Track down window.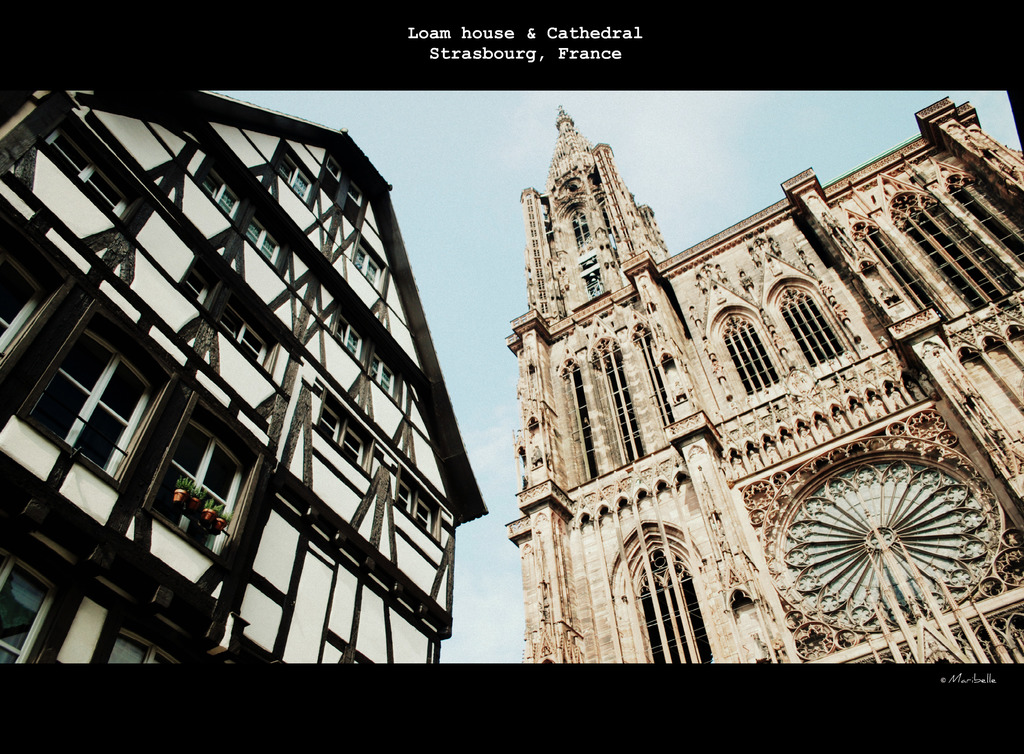
Tracked to Rect(390, 466, 442, 539).
